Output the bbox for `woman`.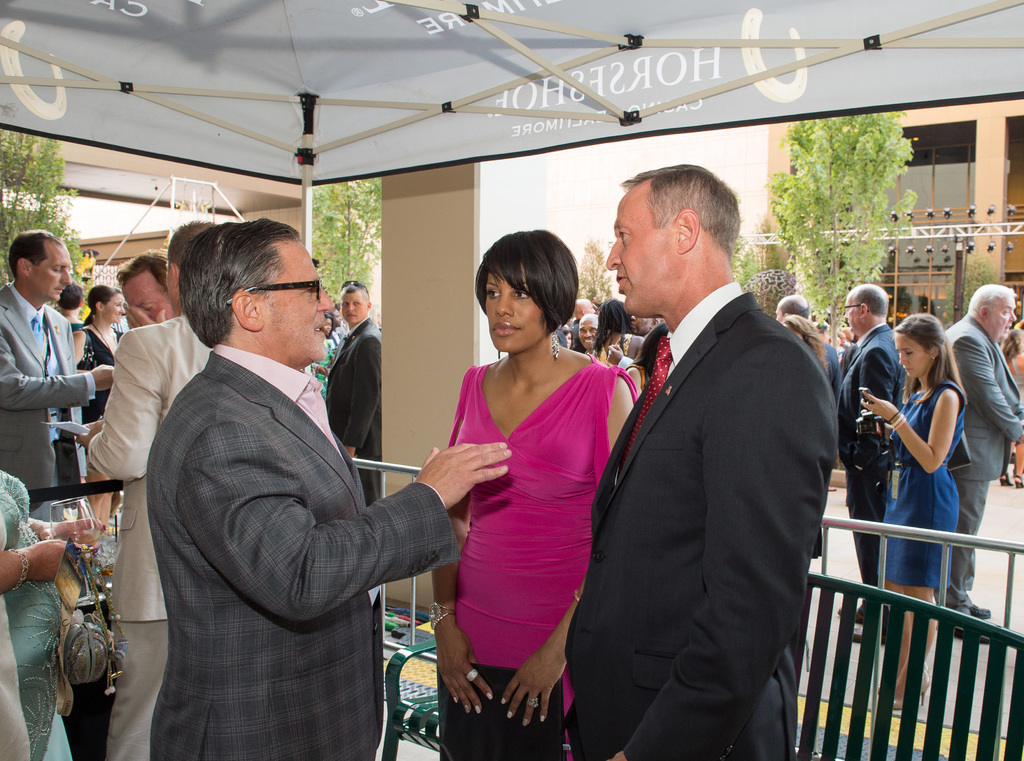
rect(591, 293, 643, 366).
